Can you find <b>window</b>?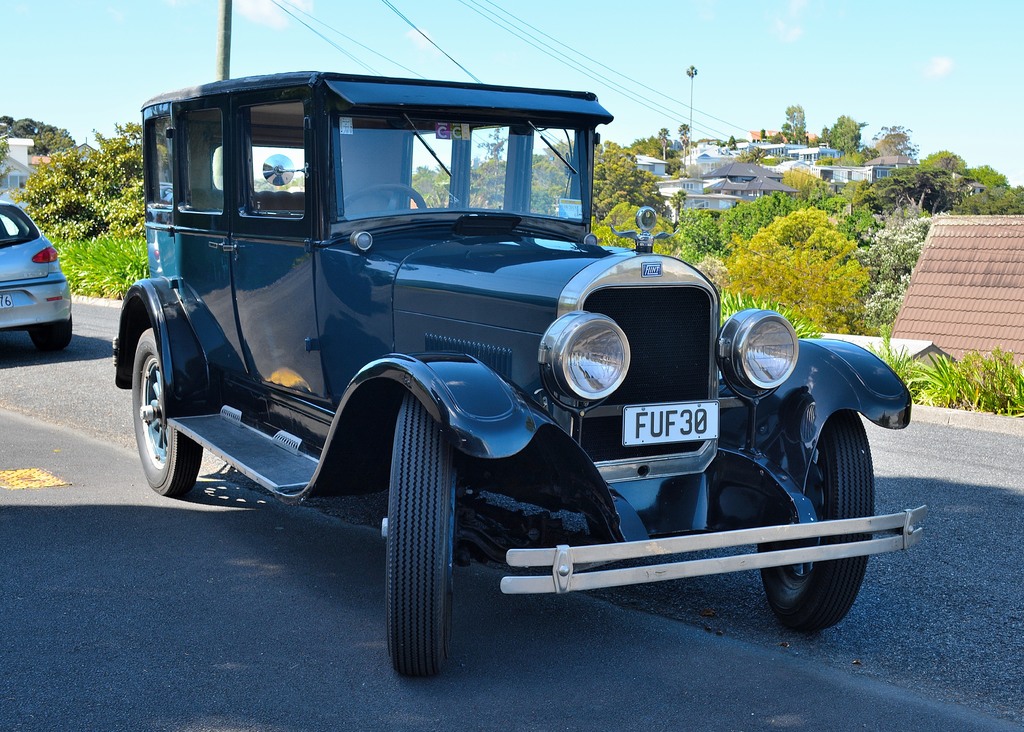
Yes, bounding box: 682, 181, 692, 190.
